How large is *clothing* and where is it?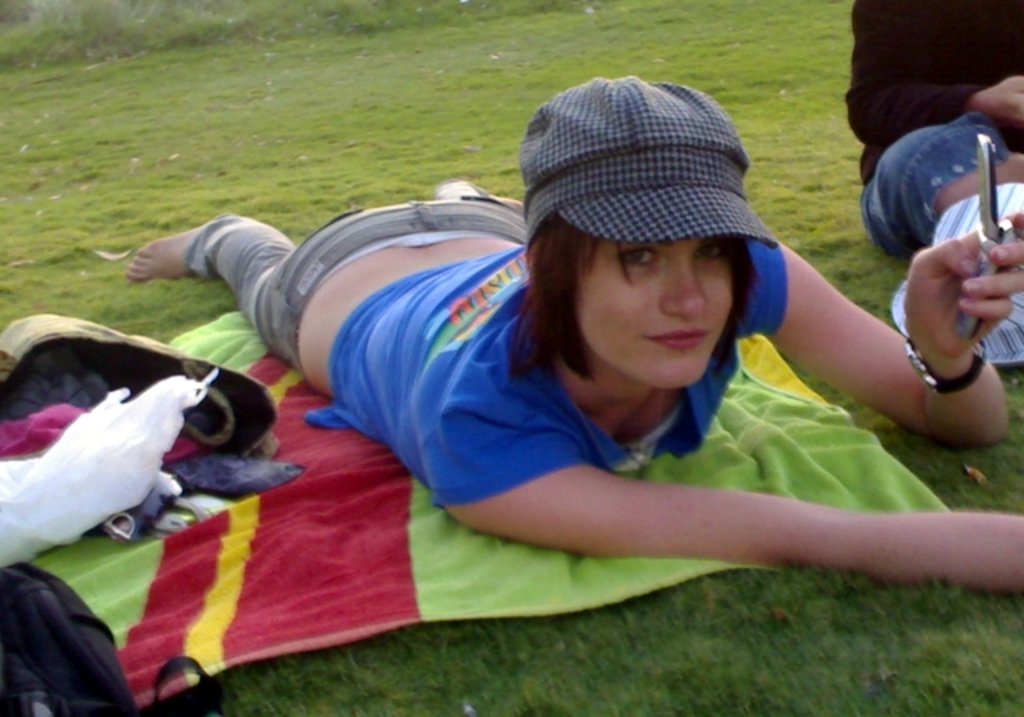
Bounding box: box=[186, 200, 530, 368].
